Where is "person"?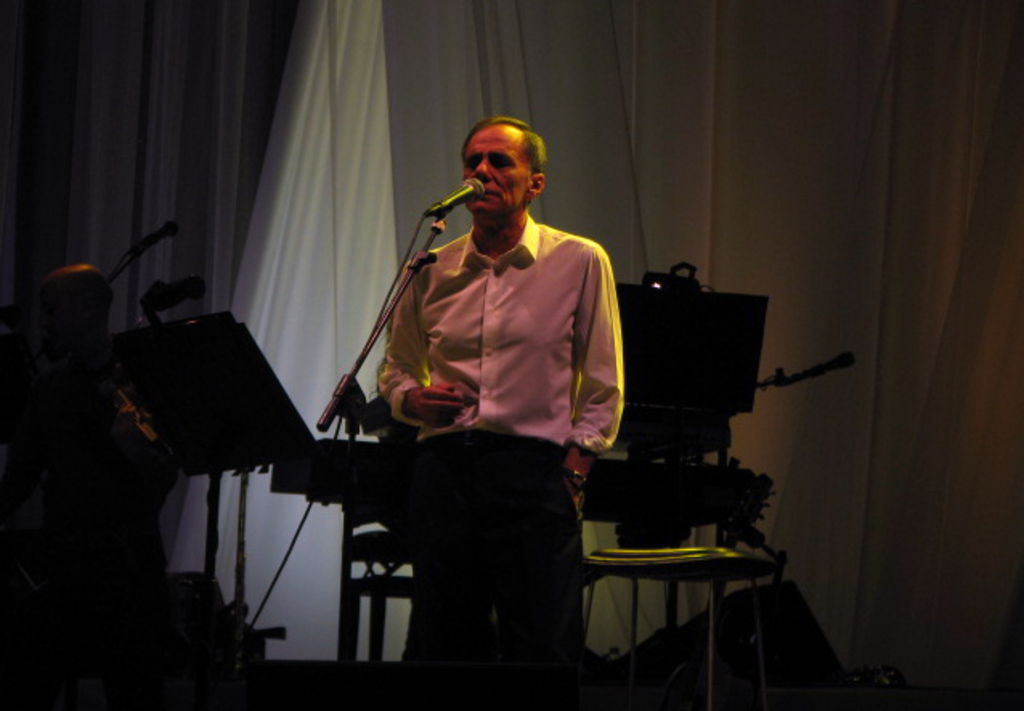
bbox=(0, 266, 175, 616).
